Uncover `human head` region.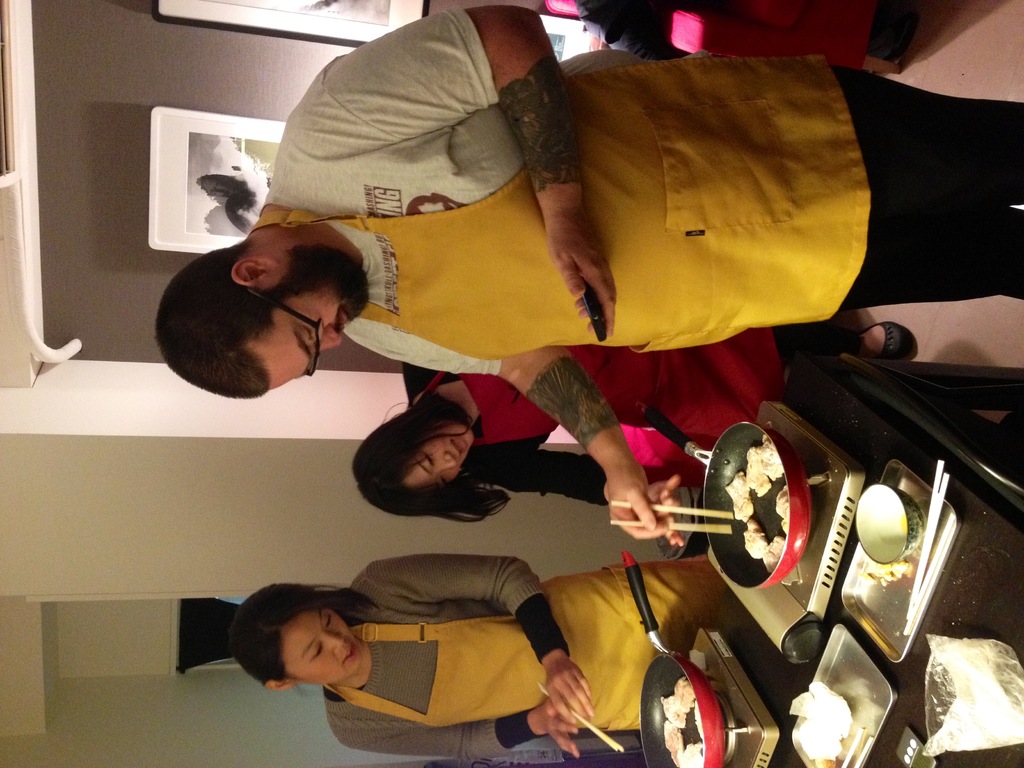
Uncovered: <bbox>151, 244, 377, 399</bbox>.
